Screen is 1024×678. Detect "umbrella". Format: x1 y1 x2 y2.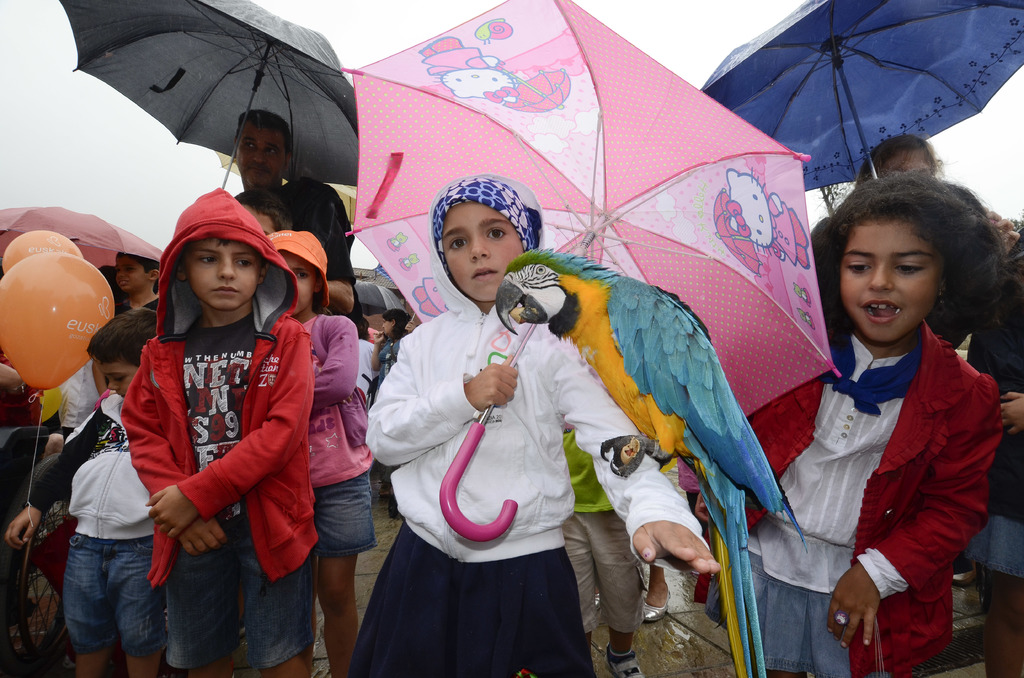
703 0 1023 184.
